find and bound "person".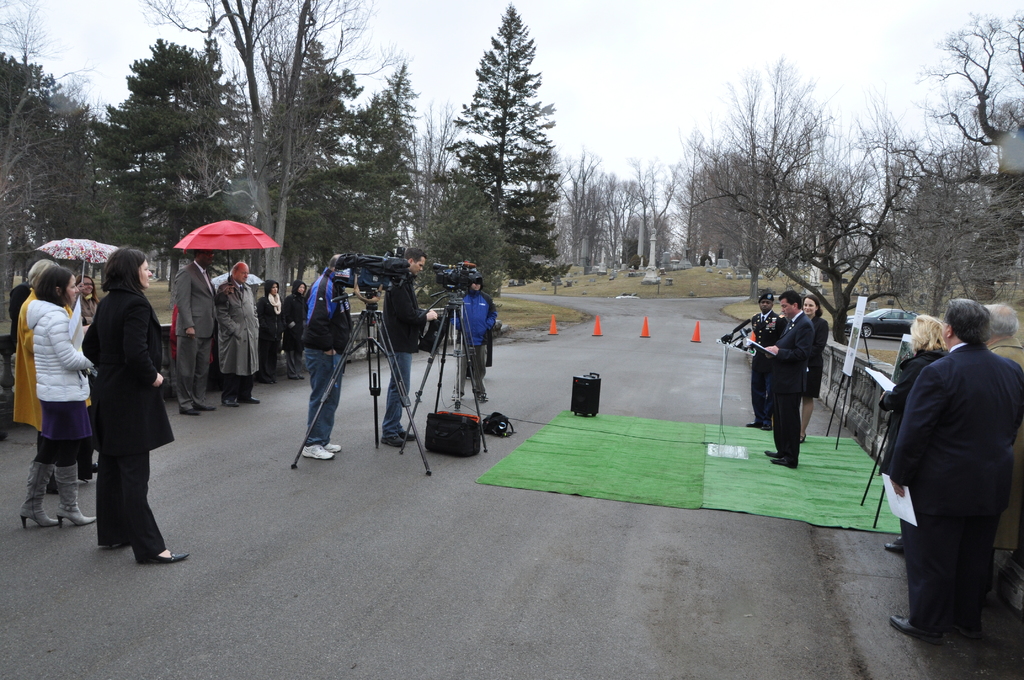
Bound: 257:277:289:383.
